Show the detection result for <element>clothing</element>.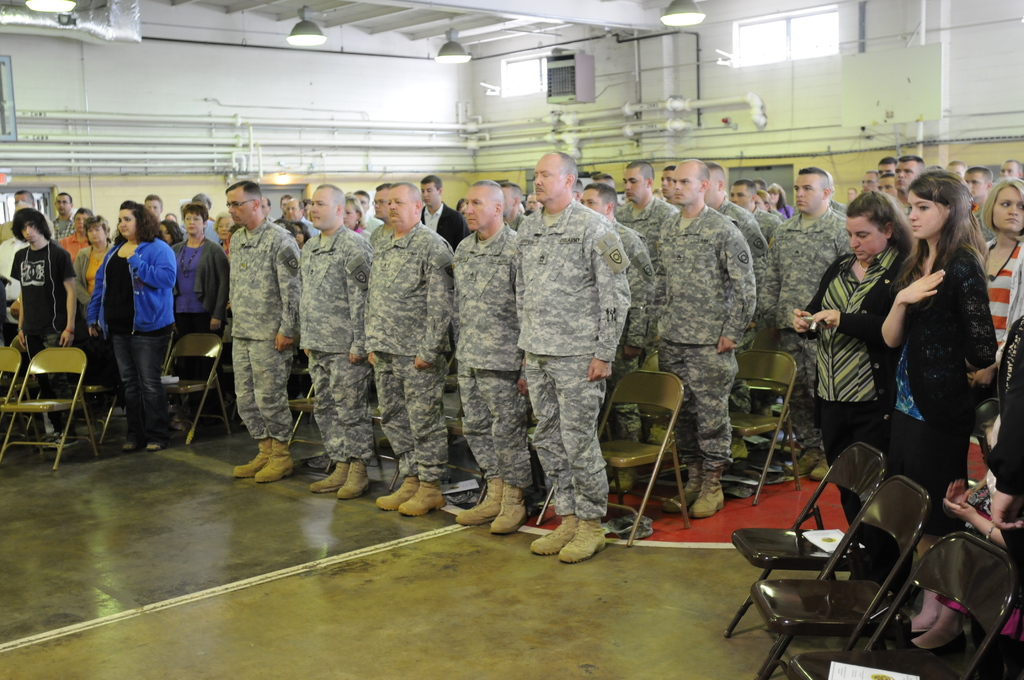
bbox=(762, 207, 849, 457).
